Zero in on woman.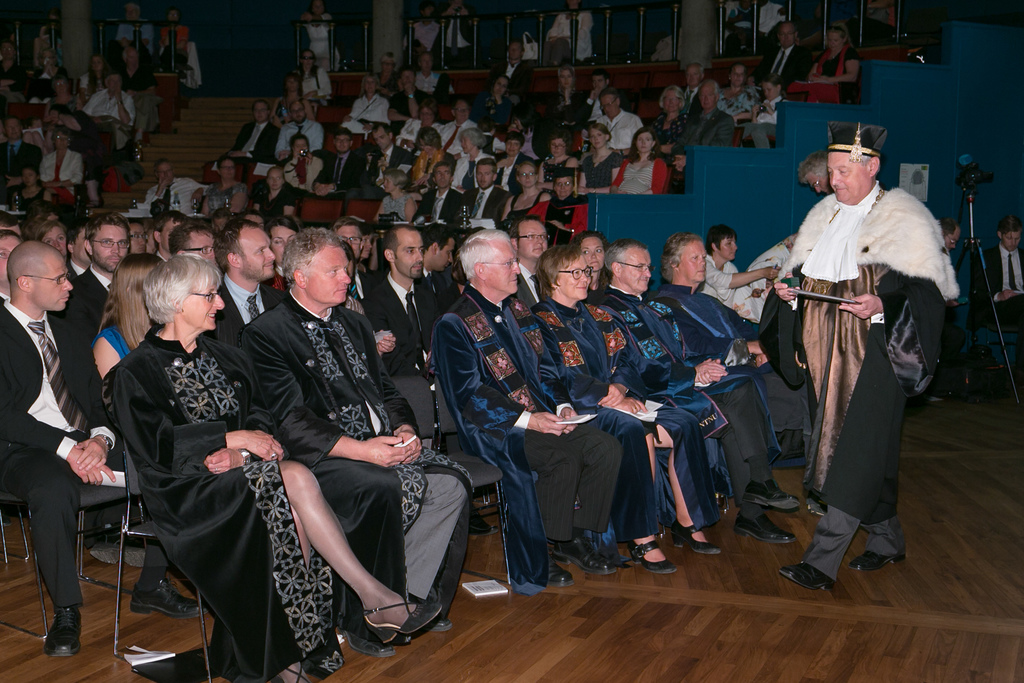
Zeroed in: [left=269, top=71, right=319, bottom=126].
